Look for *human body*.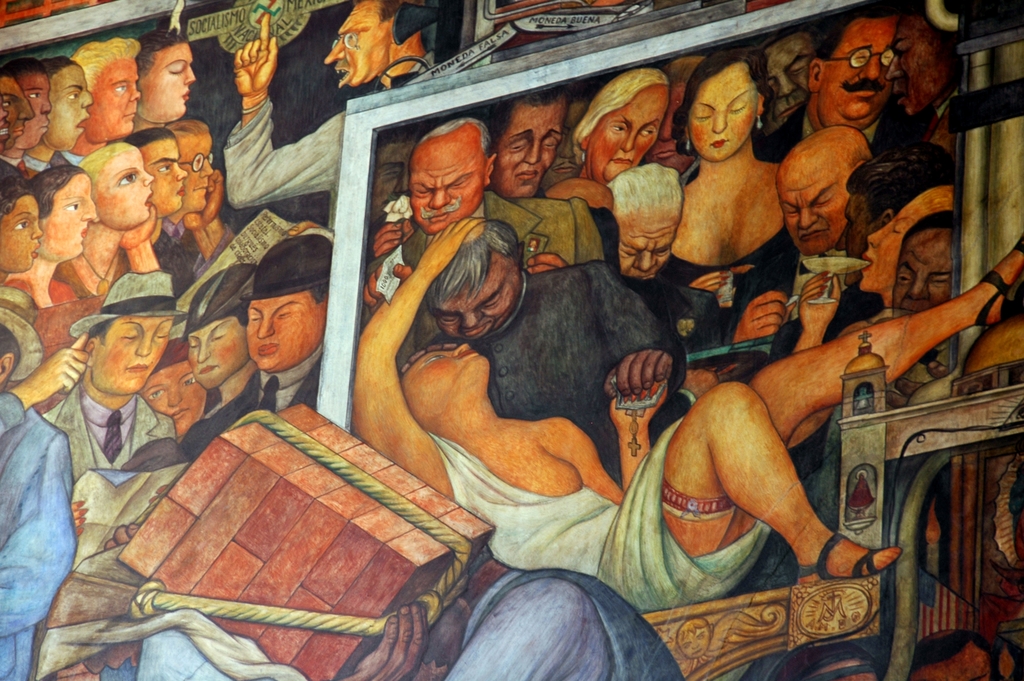
Found: pyautogui.locateOnScreen(431, 218, 790, 591).
